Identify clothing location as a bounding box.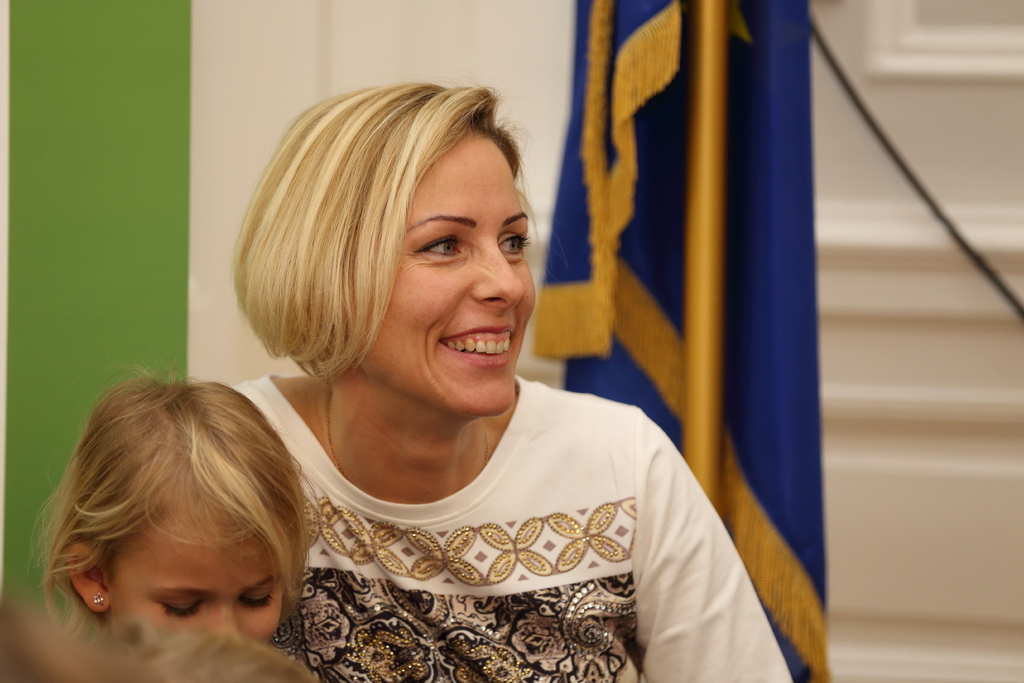
left=207, top=365, right=738, bottom=682.
